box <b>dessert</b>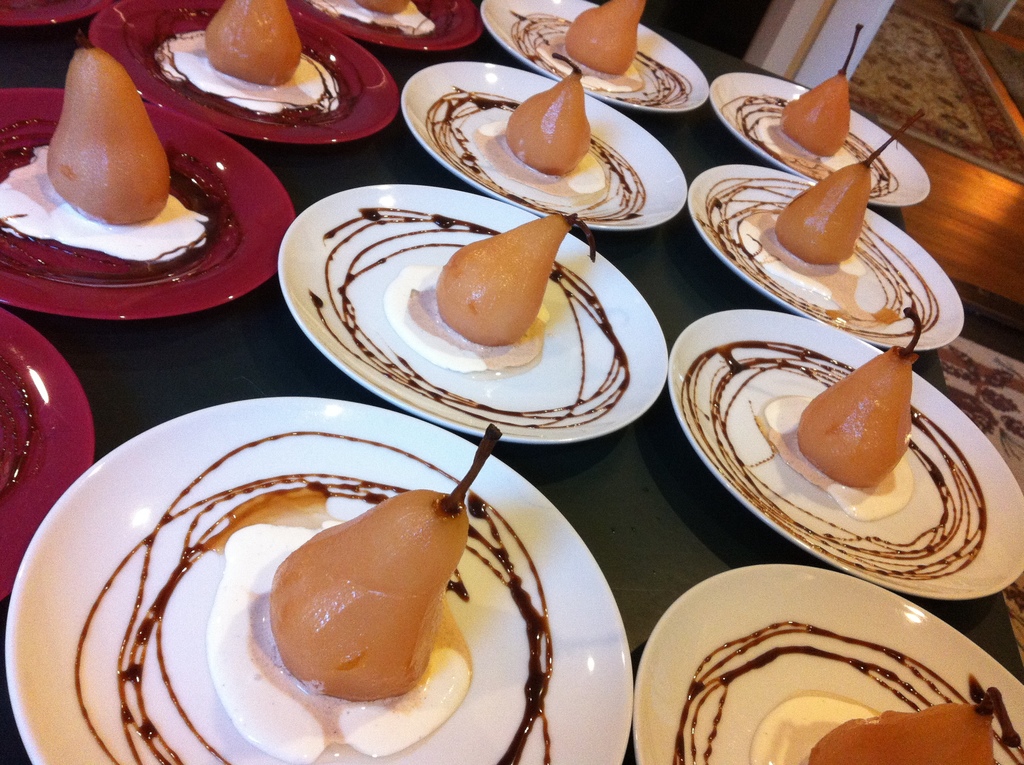
<box>4,363,36,503</box>
